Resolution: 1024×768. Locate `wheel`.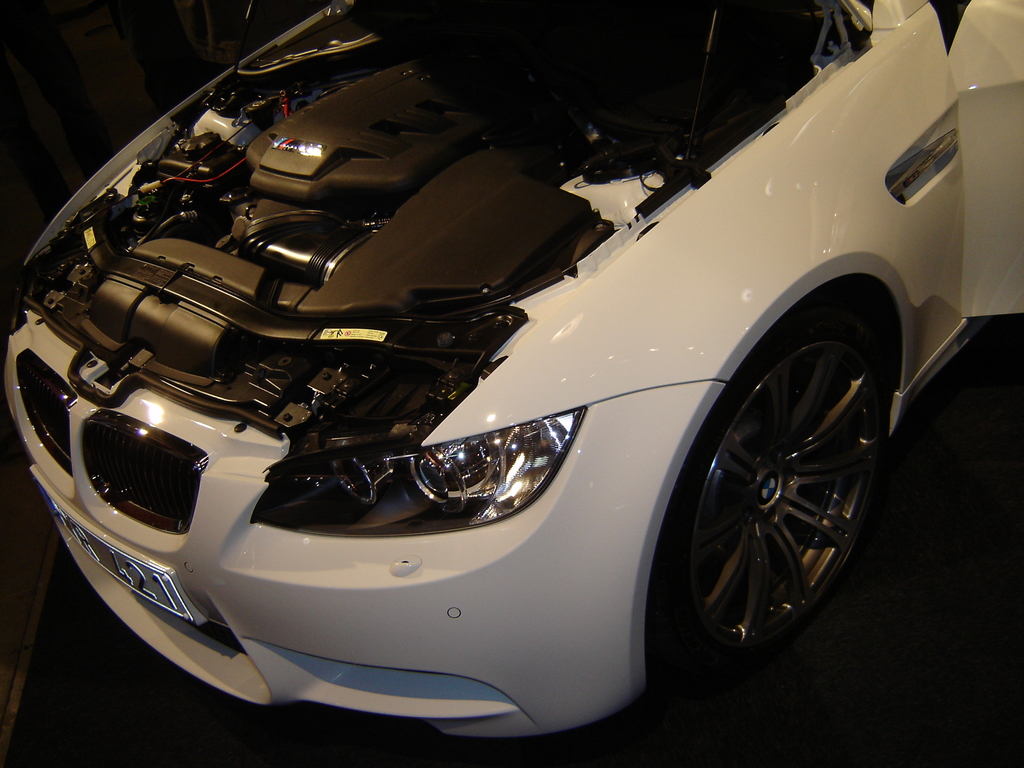
detection(657, 308, 884, 666).
